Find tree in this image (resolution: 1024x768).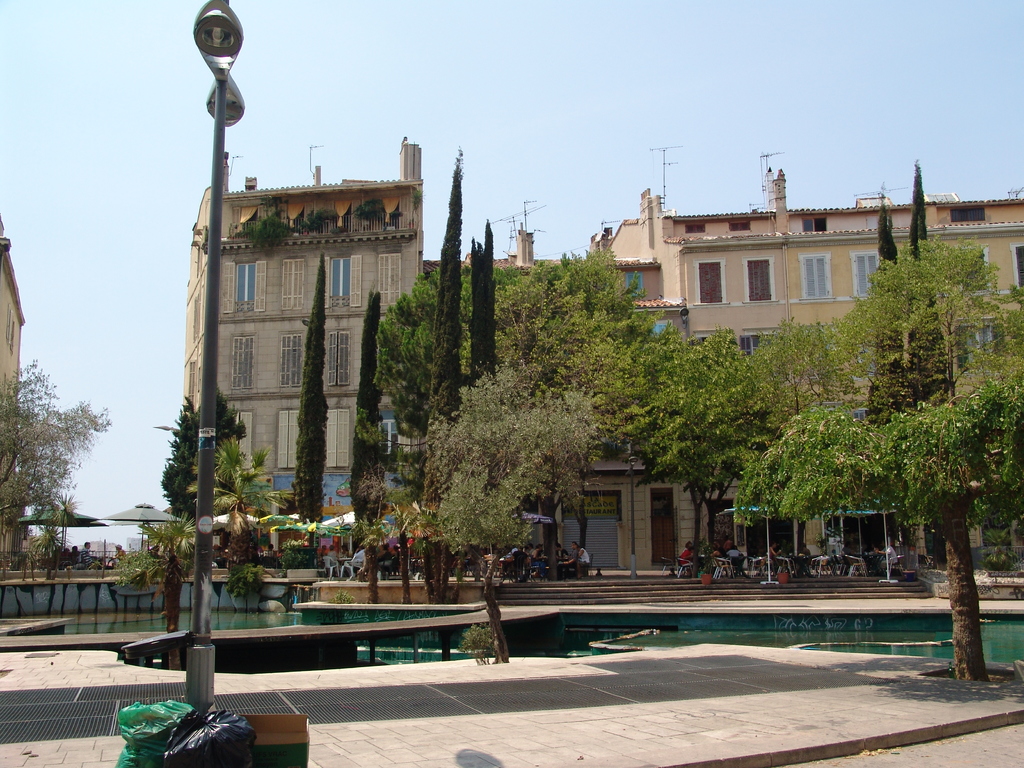
locate(122, 509, 205, 627).
